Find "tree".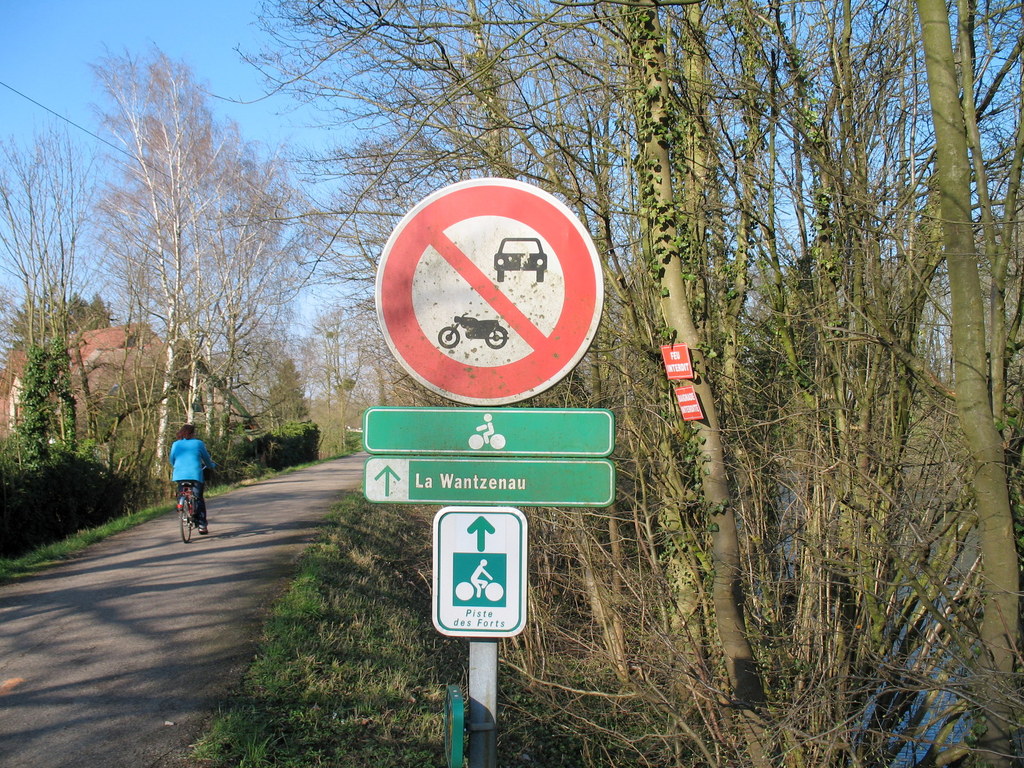
BBox(193, 168, 325, 435).
